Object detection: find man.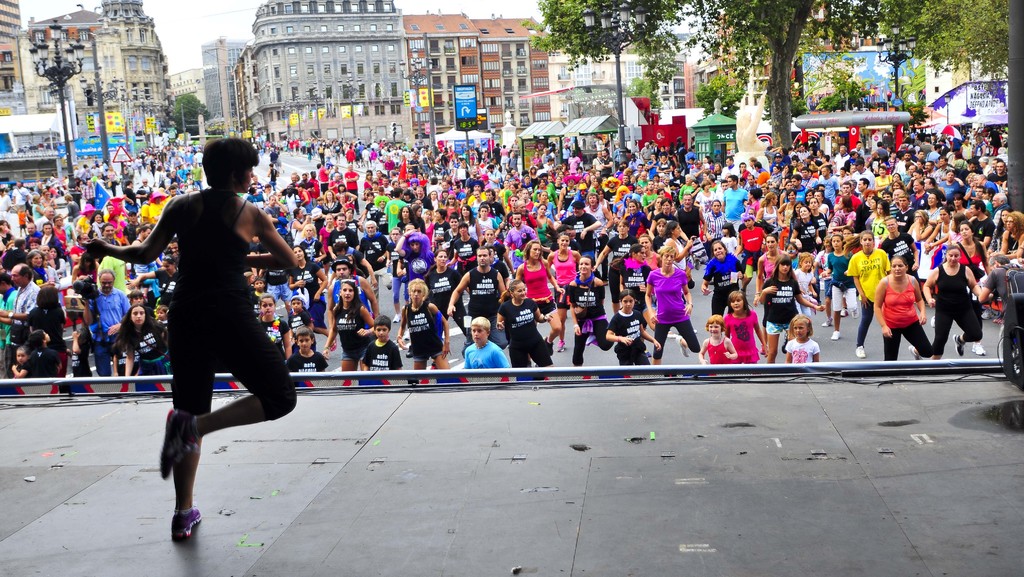
<bbox>641, 143, 653, 161</bbox>.
